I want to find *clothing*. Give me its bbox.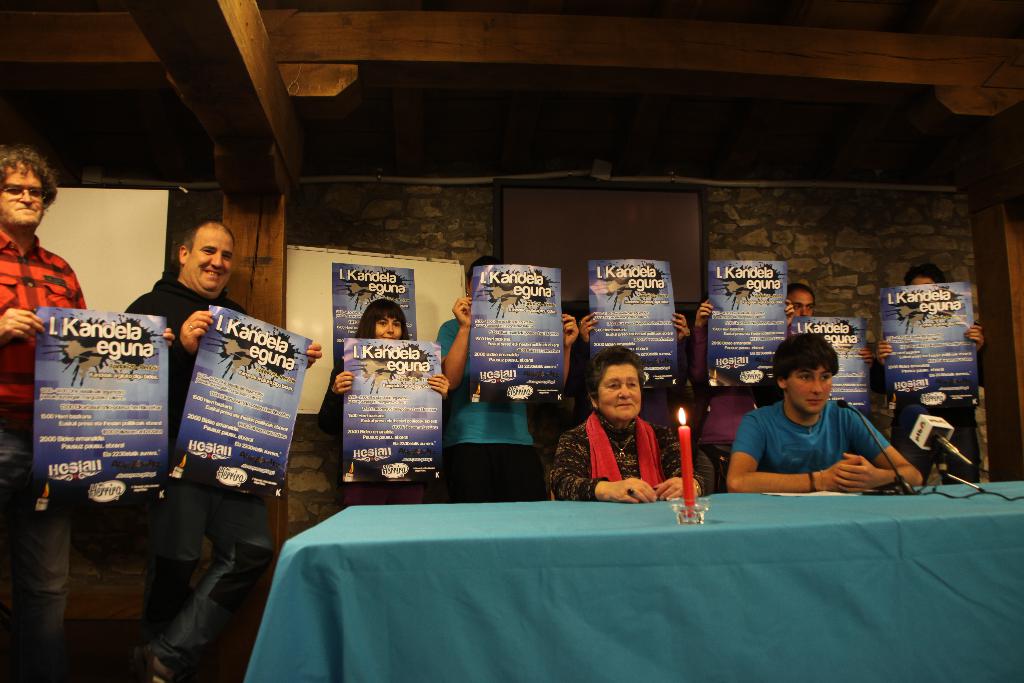
{"x1": 117, "y1": 268, "x2": 271, "y2": 682}.
